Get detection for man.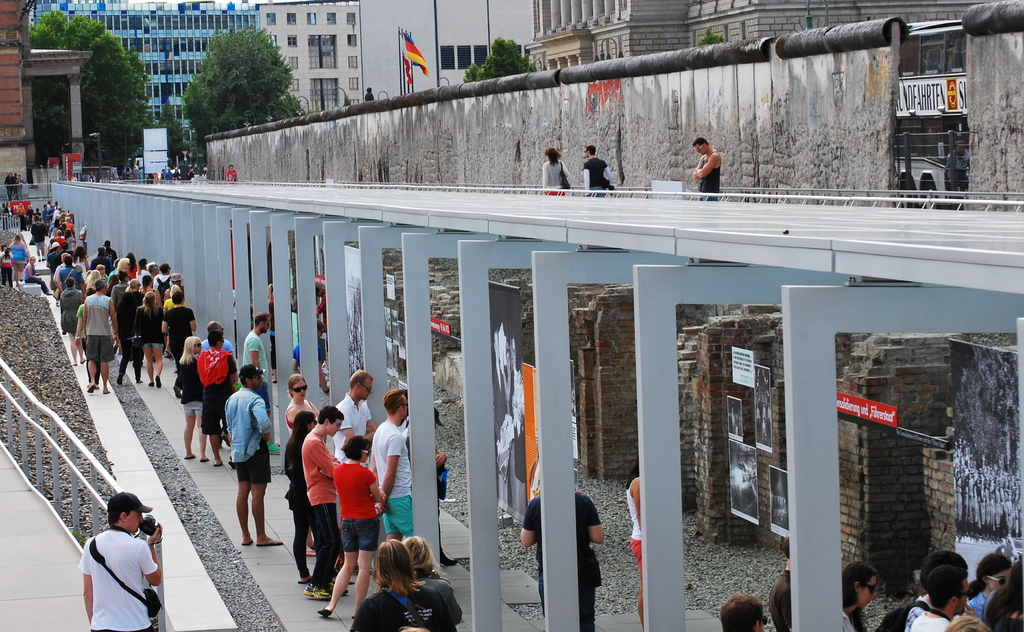
Detection: Rect(333, 369, 382, 576).
